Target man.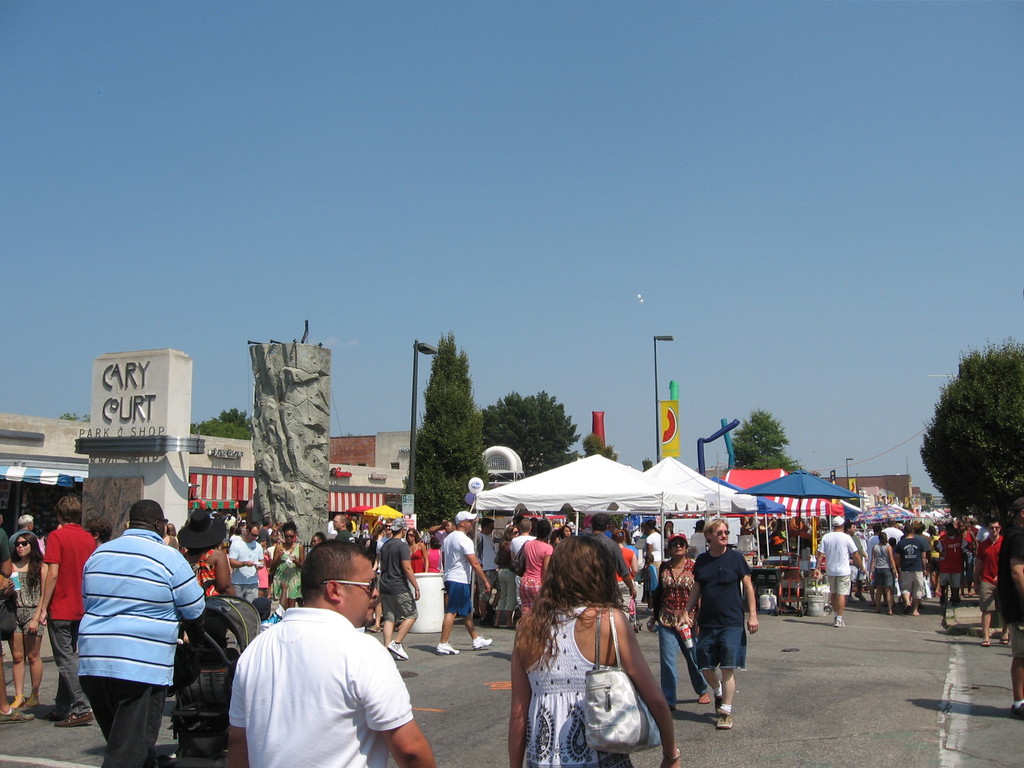
Target region: {"left": 211, "top": 564, "right": 410, "bottom": 767}.
